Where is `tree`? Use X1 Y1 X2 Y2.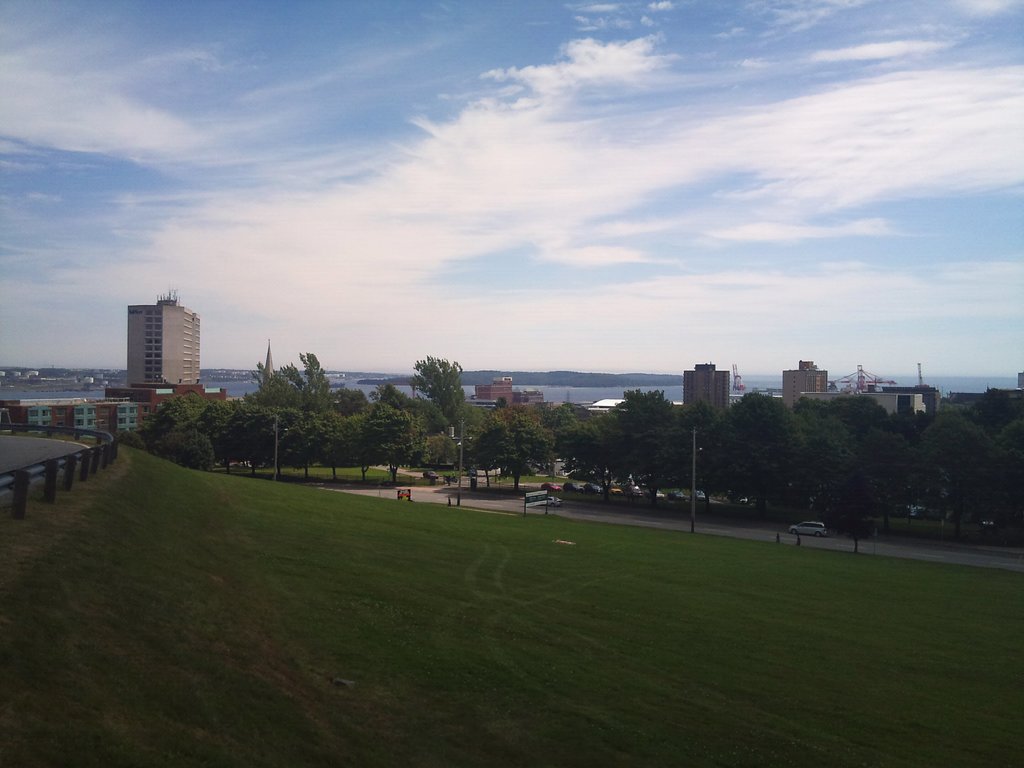
806 388 898 527.
